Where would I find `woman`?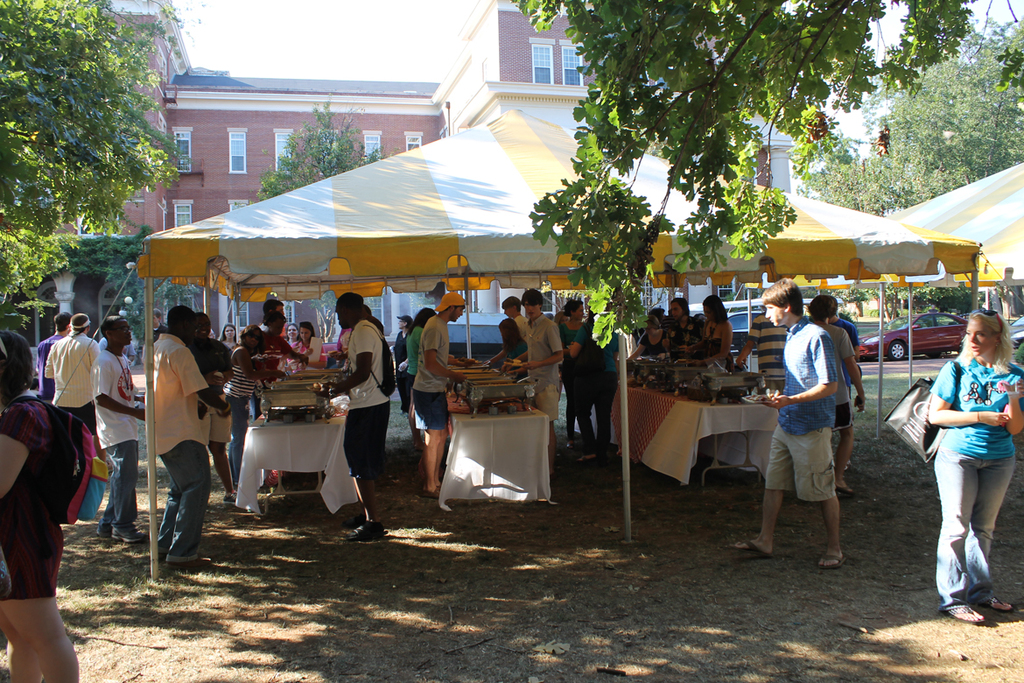
At region(281, 323, 296, 345).
